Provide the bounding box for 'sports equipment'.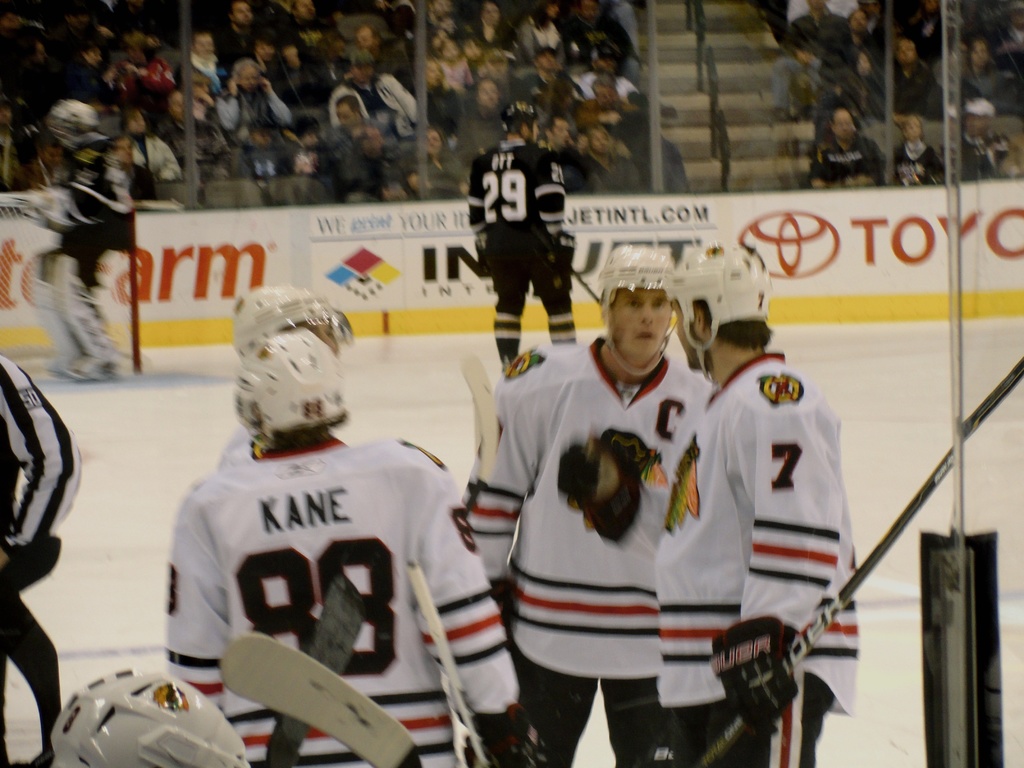
crop(233, 328, 353, 454).
